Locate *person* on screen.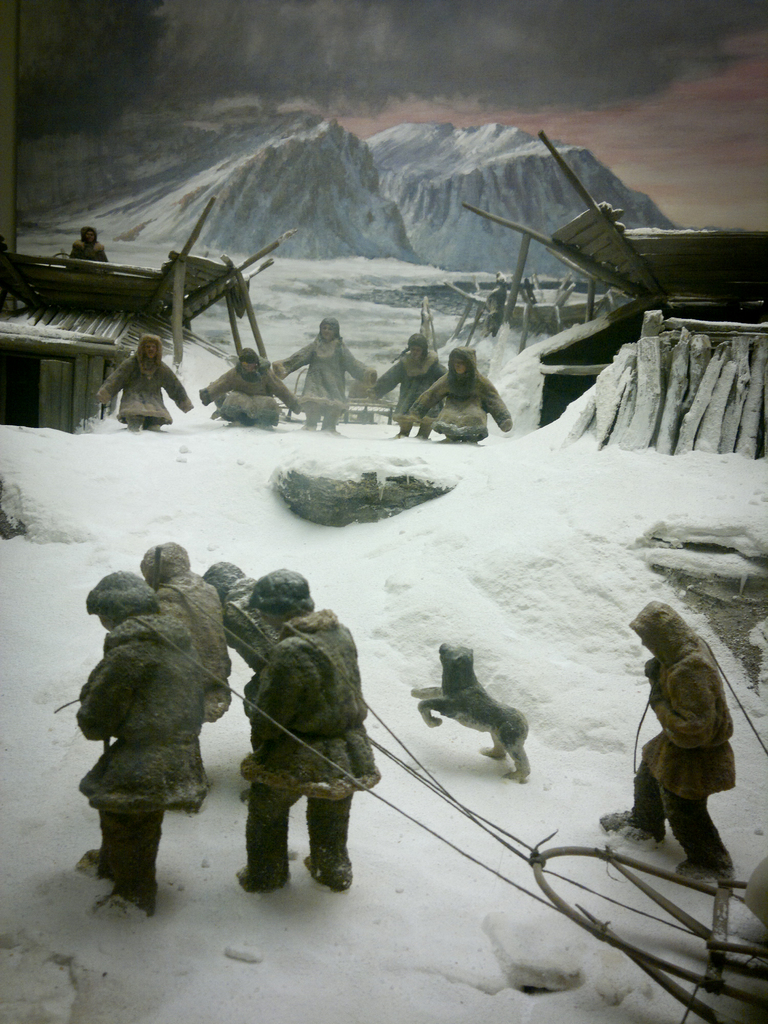
On screen at (left=83, top=566, right=214, bottom=919).
